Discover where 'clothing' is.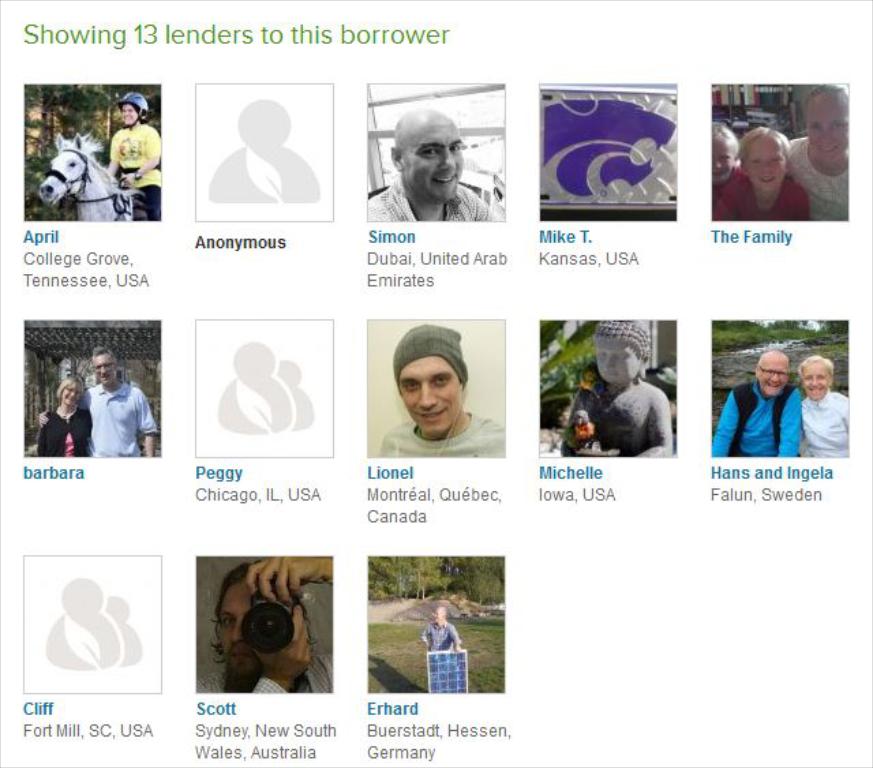
Discovered at bbox=[381, 405, 506, 456].
